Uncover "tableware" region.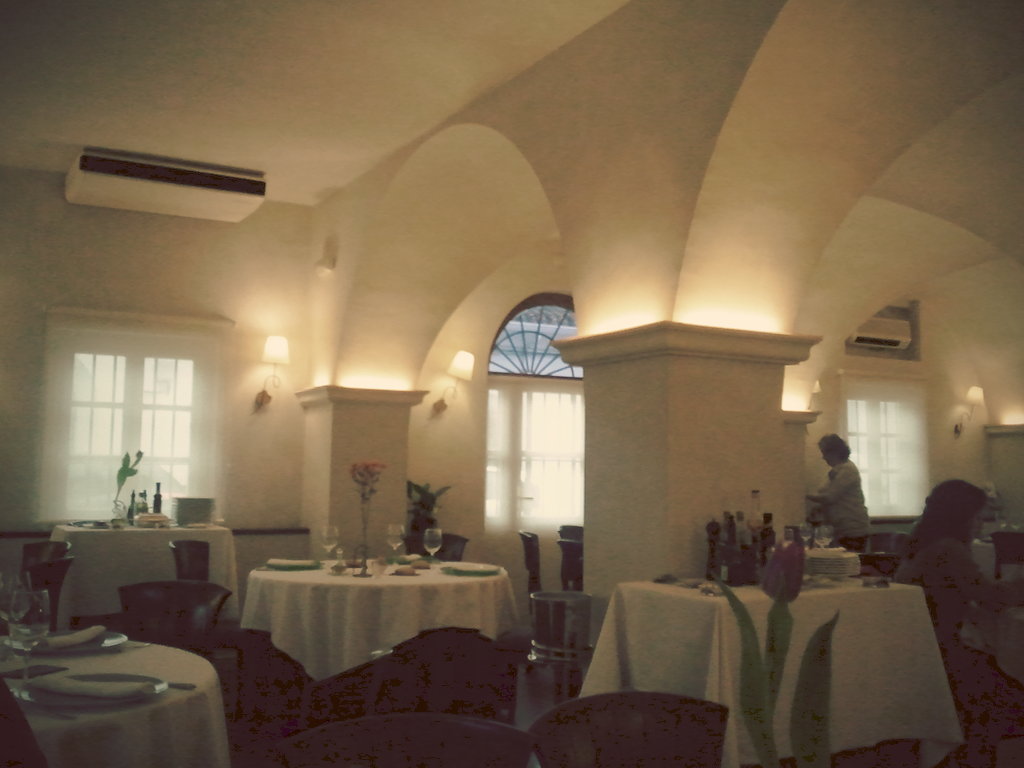
Uncovered: 168,677,198,690.
